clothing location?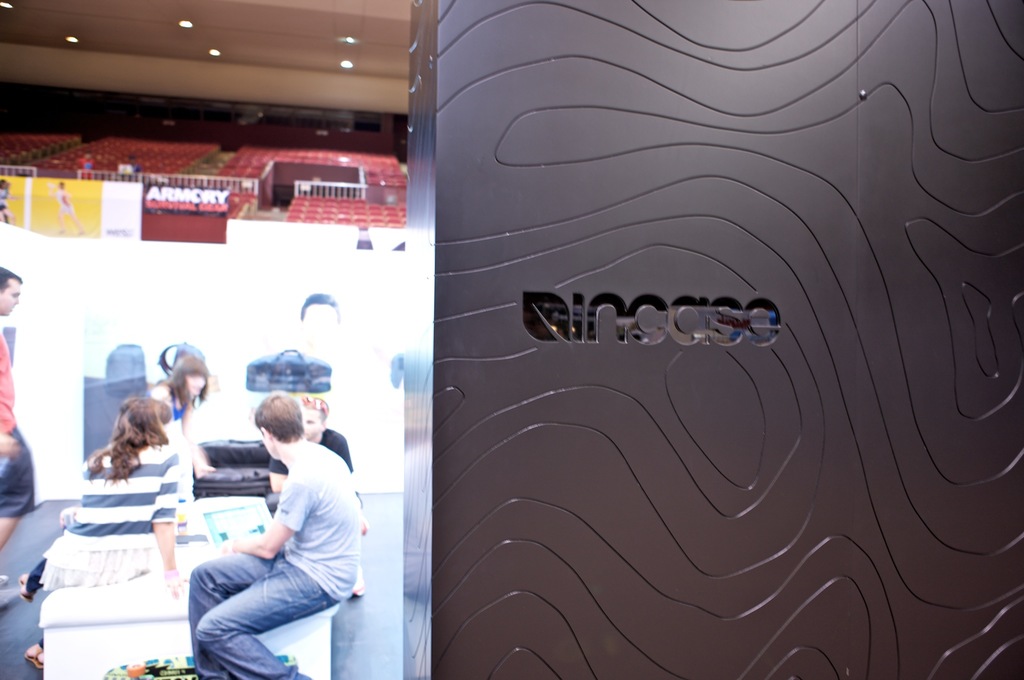
[x1=0, y1=325, x2=35, y2=519]
